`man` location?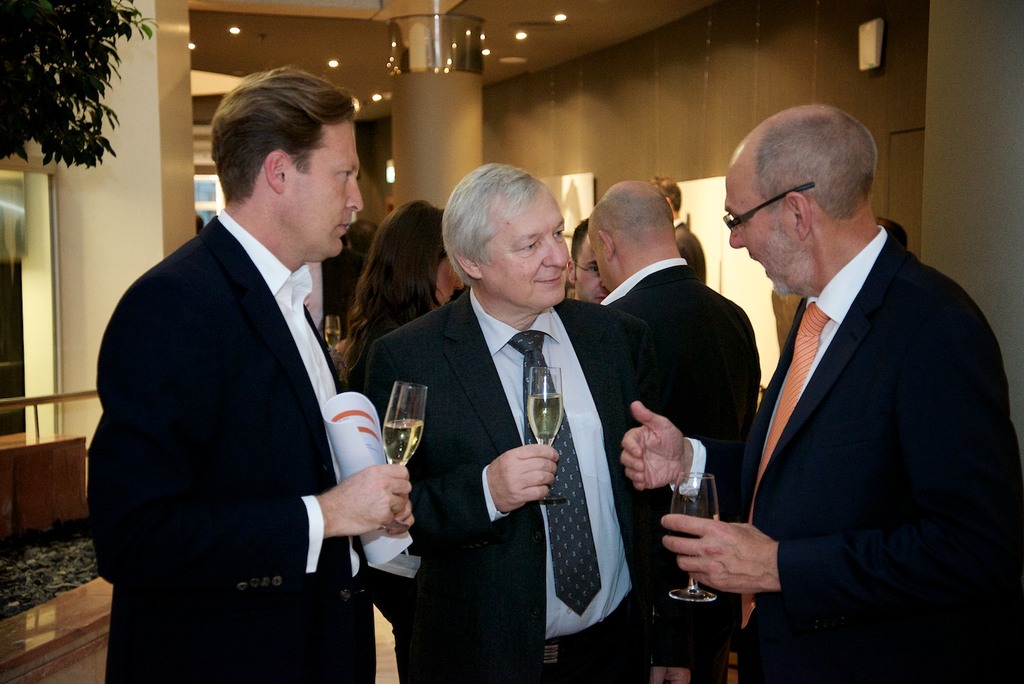
(684, 96, 1009, 660)
